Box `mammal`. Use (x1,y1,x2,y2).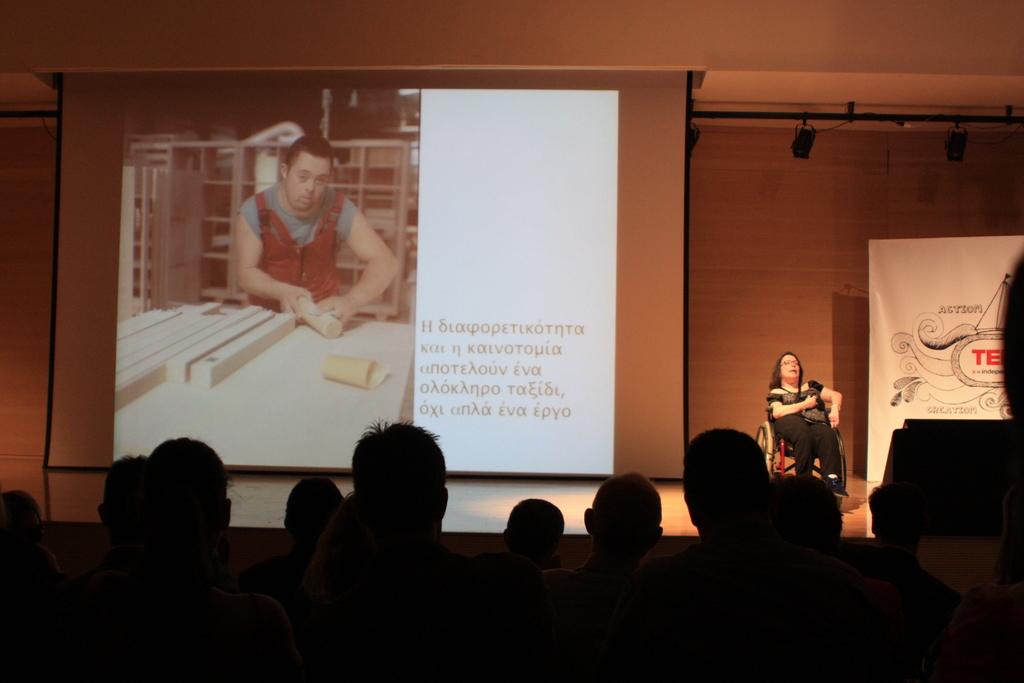
(998,247,1023,678).
